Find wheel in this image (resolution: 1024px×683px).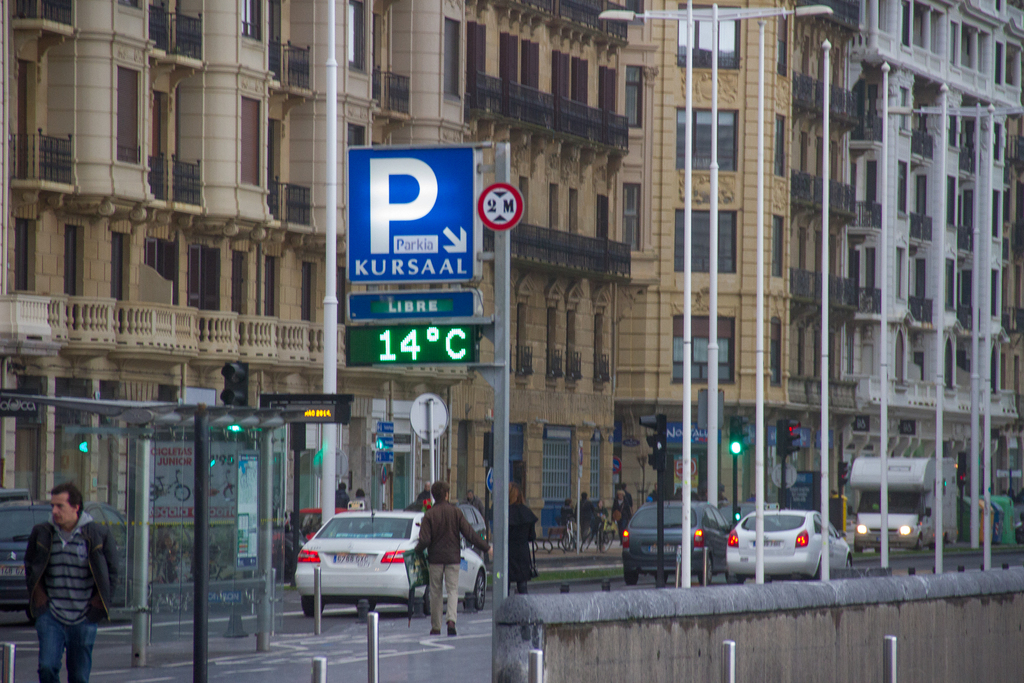
[301, 594, 323, 620].
